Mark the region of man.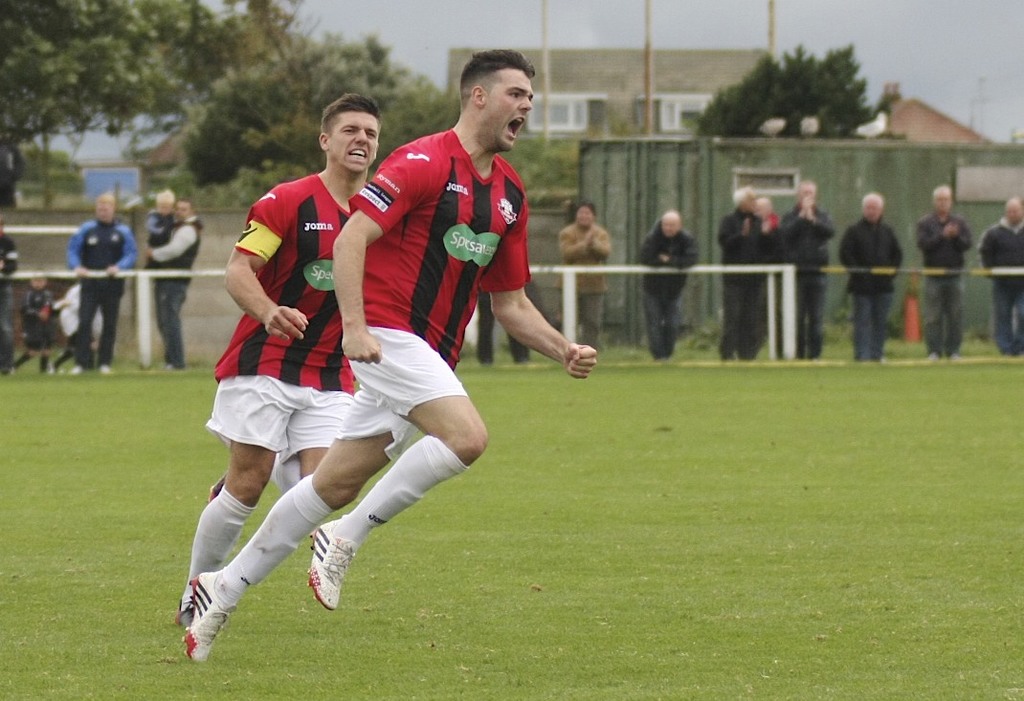
Region: <box>554,201,612,351</box>.
